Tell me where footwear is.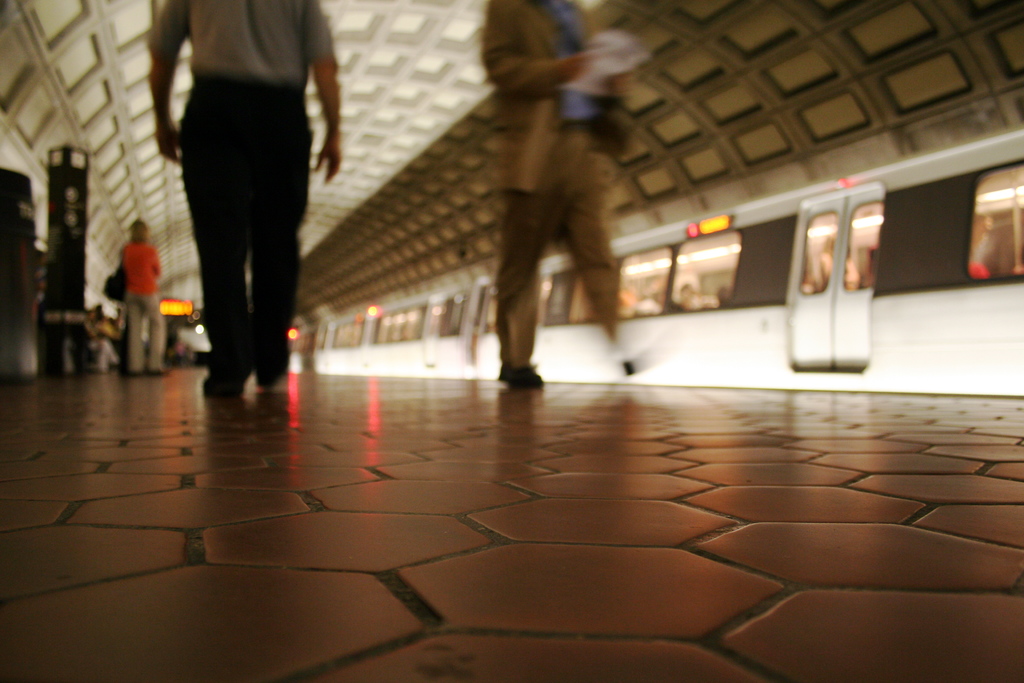
footwear is at l=493, t=361, r=545, b=396.
